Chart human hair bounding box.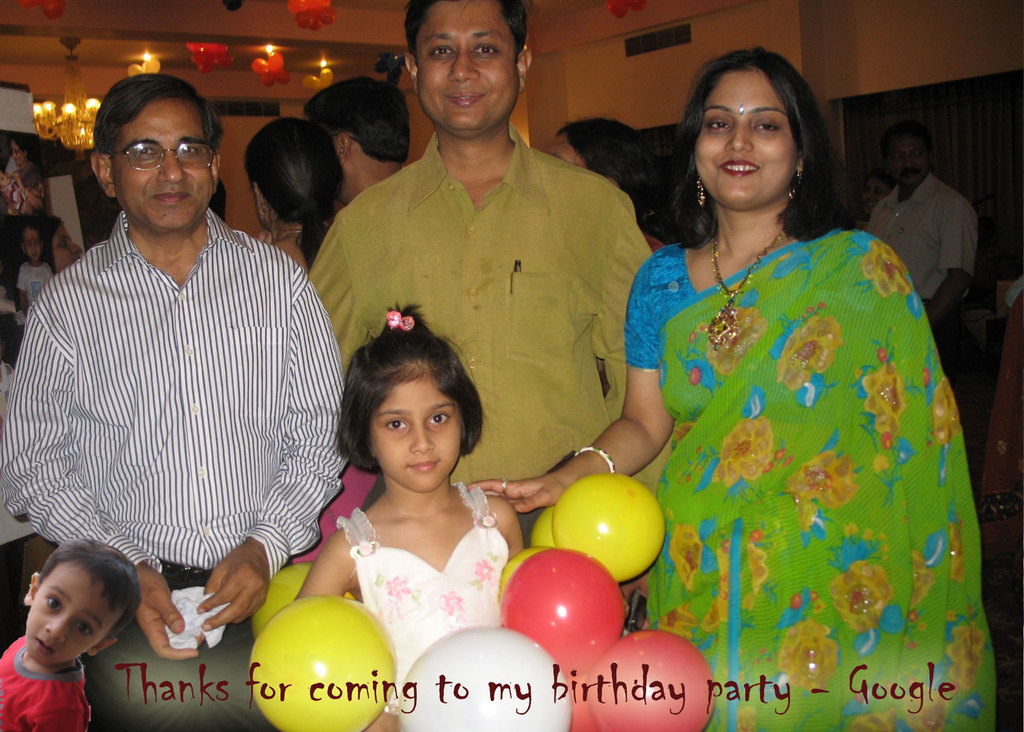
Charted: <region>46, 531, 147, 639</region>.
